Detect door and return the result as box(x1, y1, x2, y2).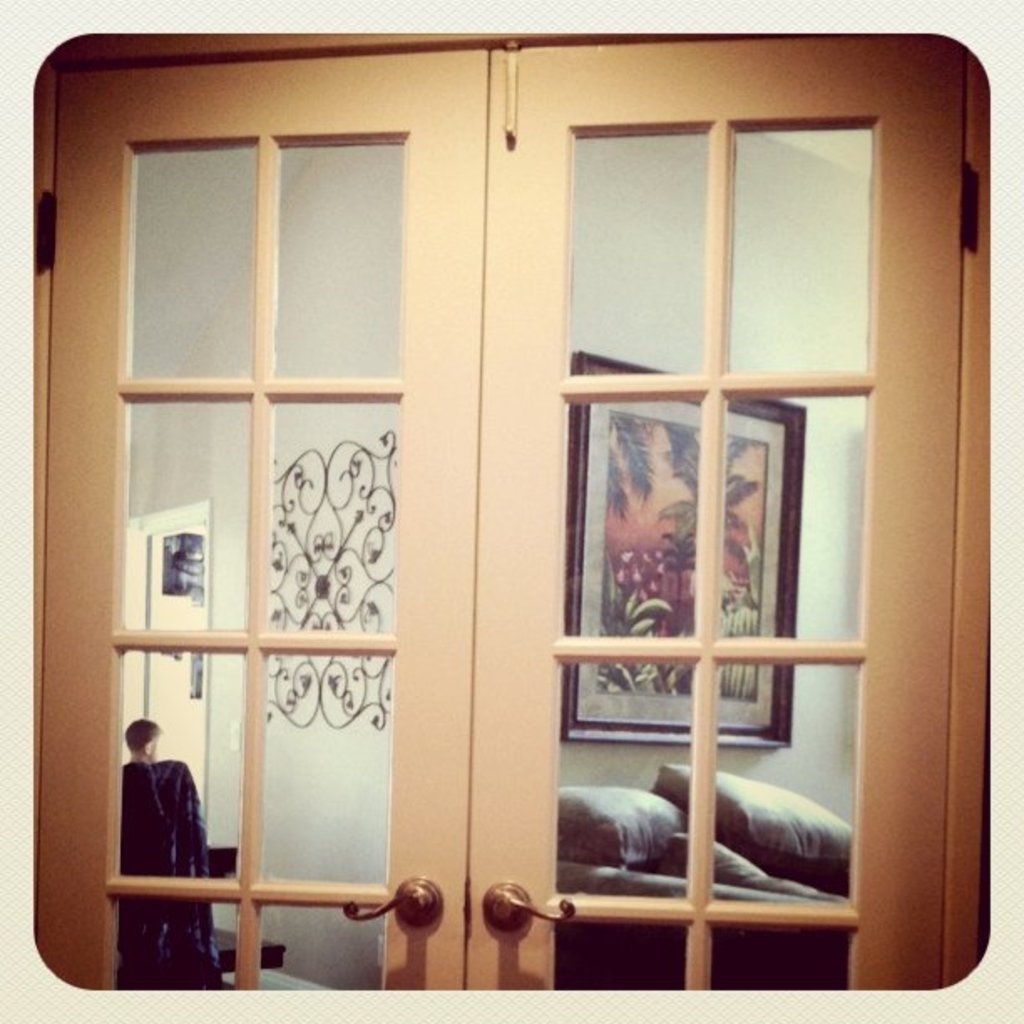
box(0, 40, 999, 997).
